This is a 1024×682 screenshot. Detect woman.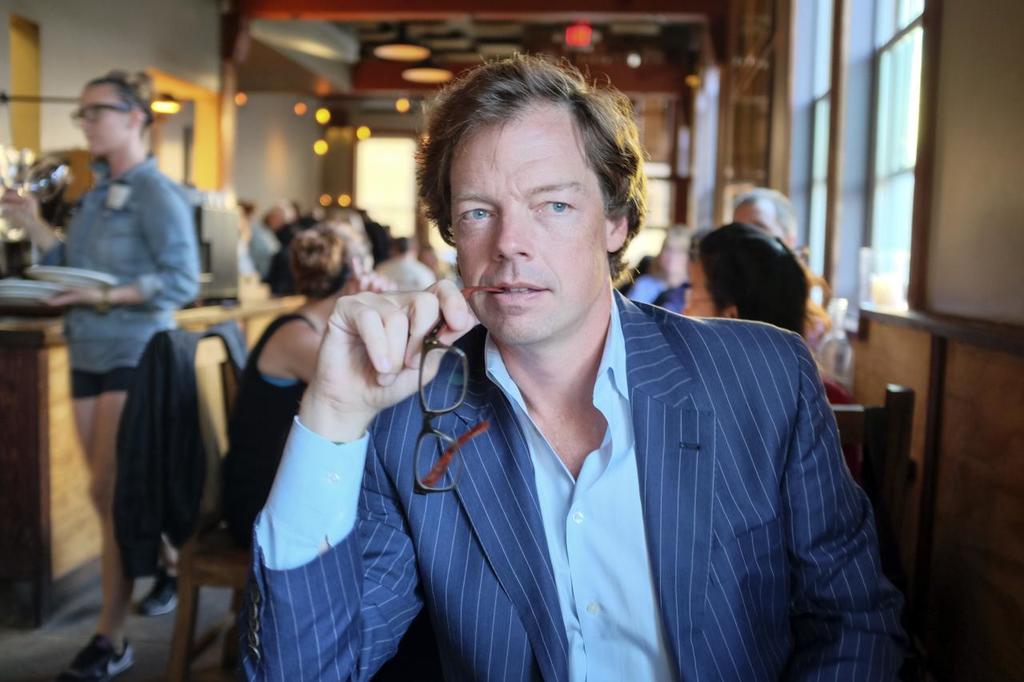
(628, 220, 705, 304).
